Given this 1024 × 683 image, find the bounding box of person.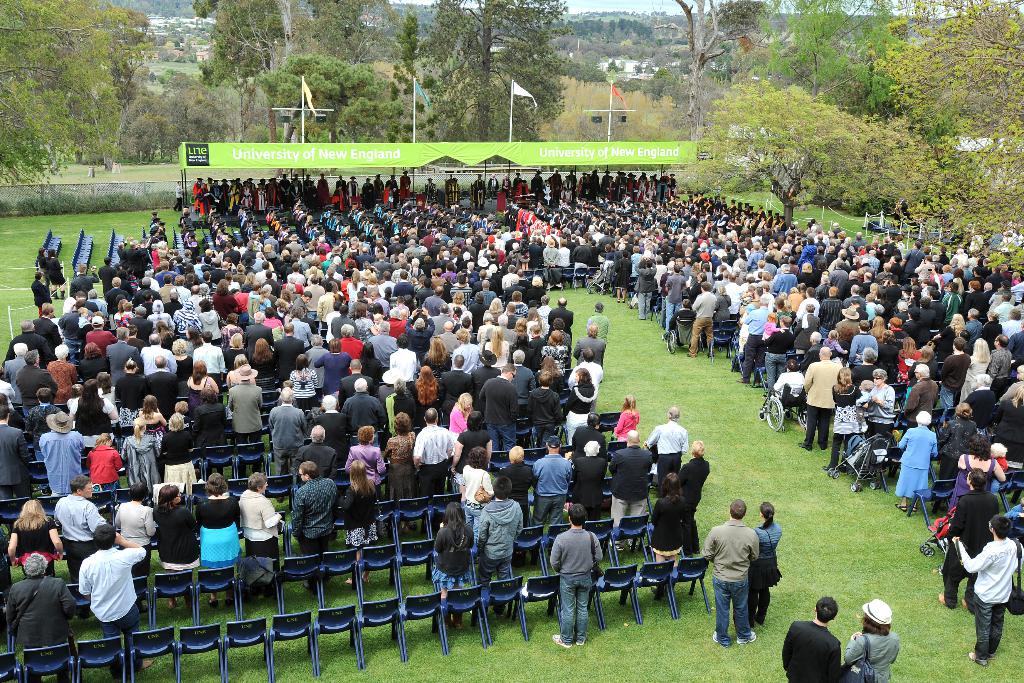
locate(430, 501, 476, 636).
